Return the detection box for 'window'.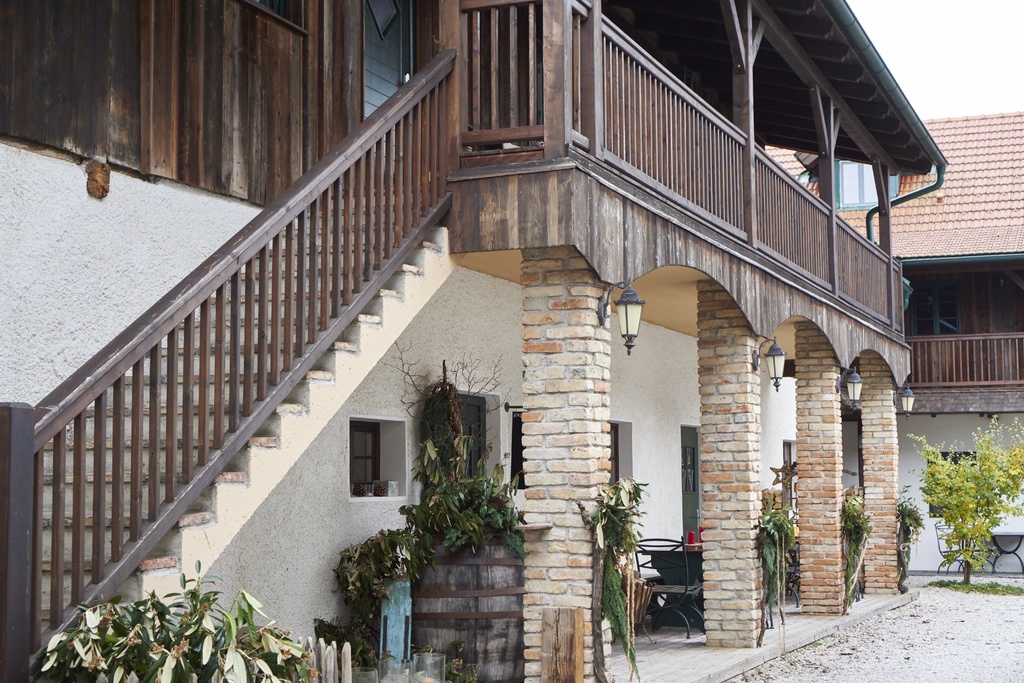
BBox(925, 454, 985, 516).
